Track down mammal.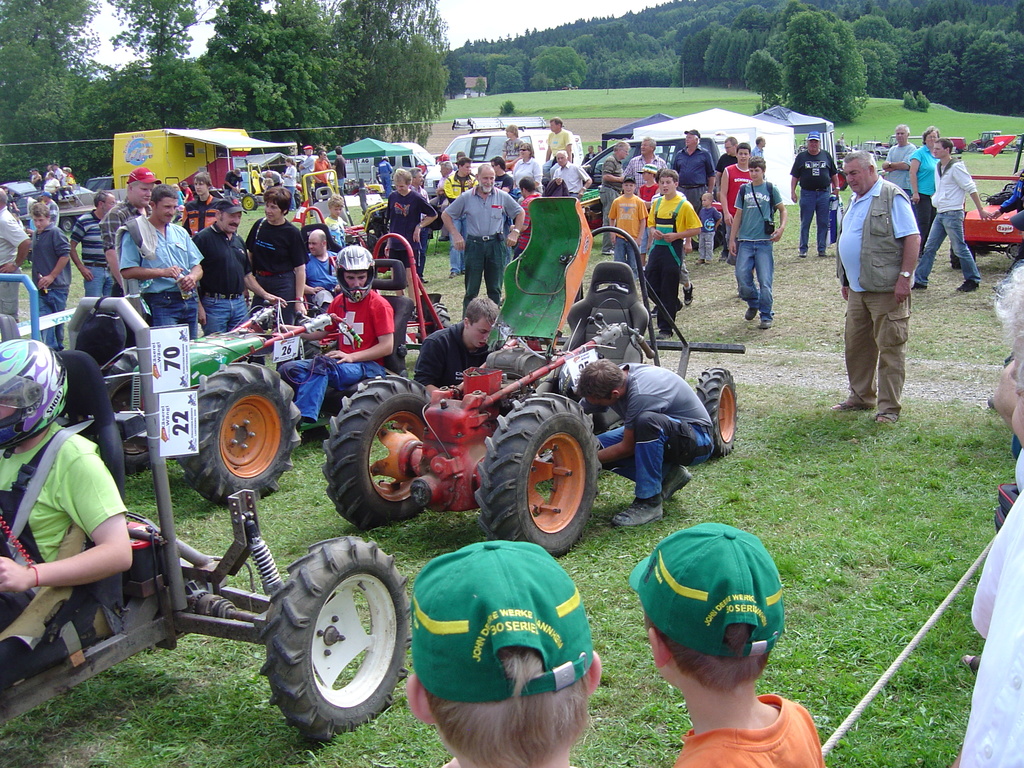
Tracked to 835:148:922:425.
